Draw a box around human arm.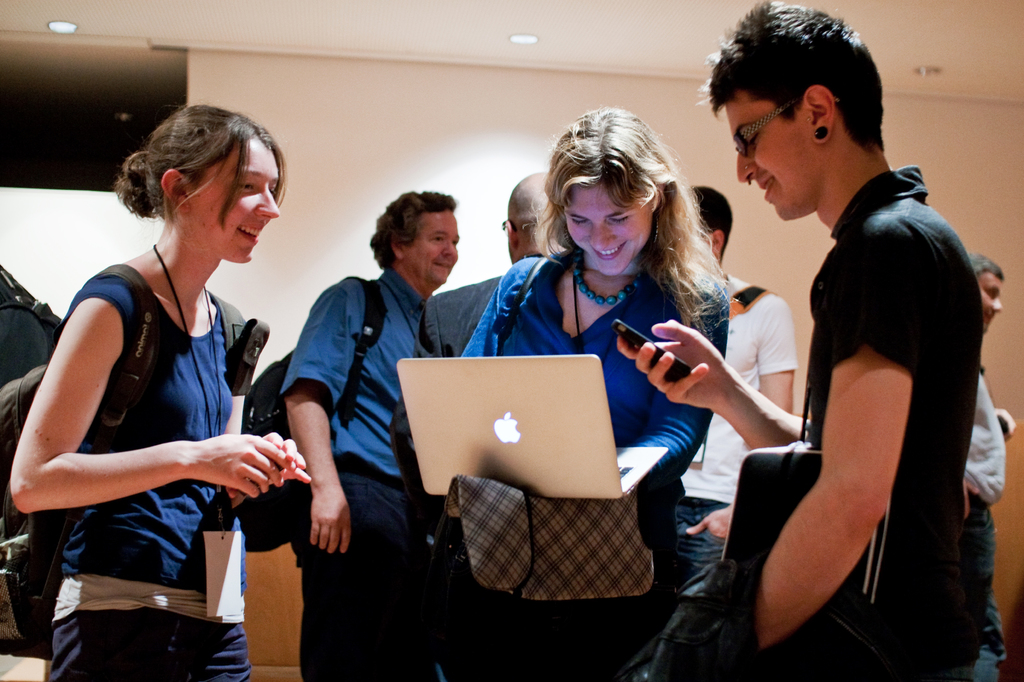
[left=679, top=291, right=800, bottom=535].
